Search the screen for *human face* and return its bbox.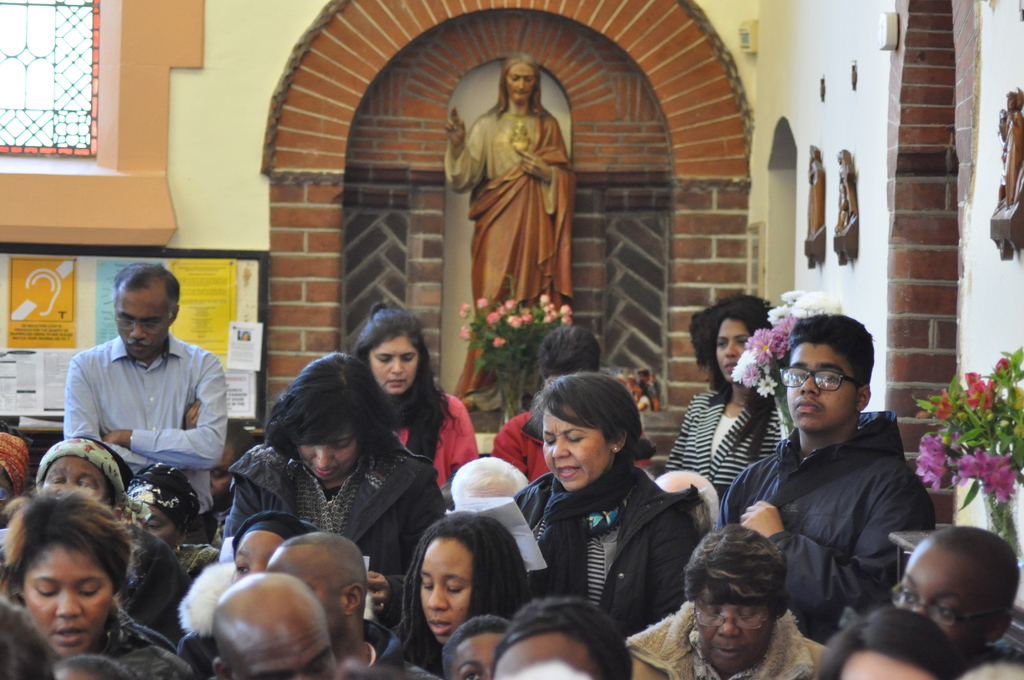
Found: box=[505, 58, 535, 102].
